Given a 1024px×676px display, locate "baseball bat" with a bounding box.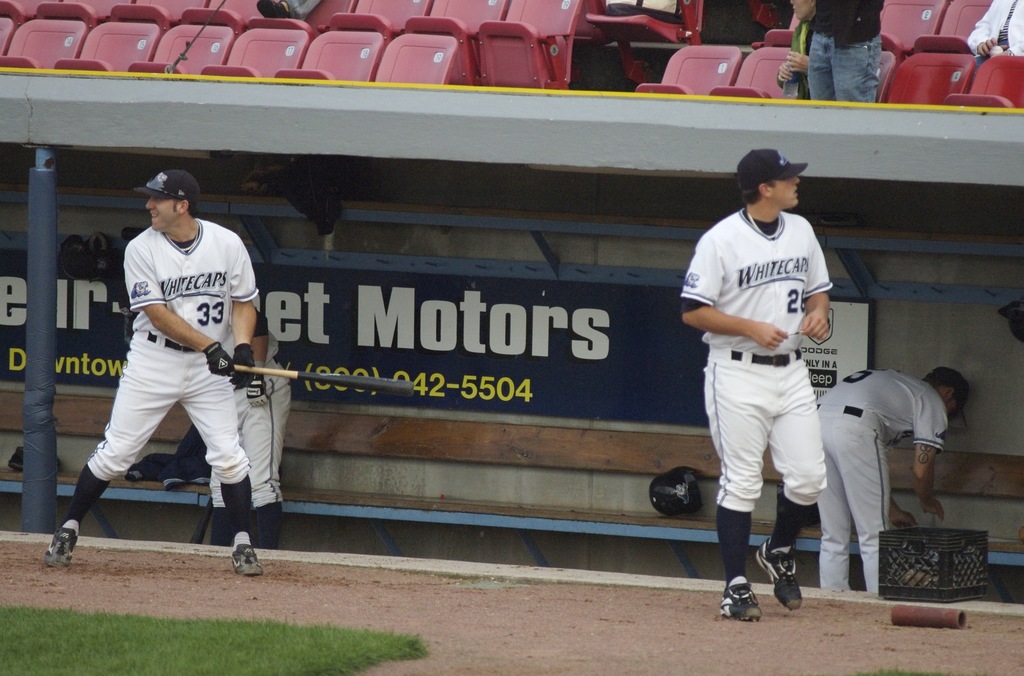
Located: box=[229, 364, 408, 389].
